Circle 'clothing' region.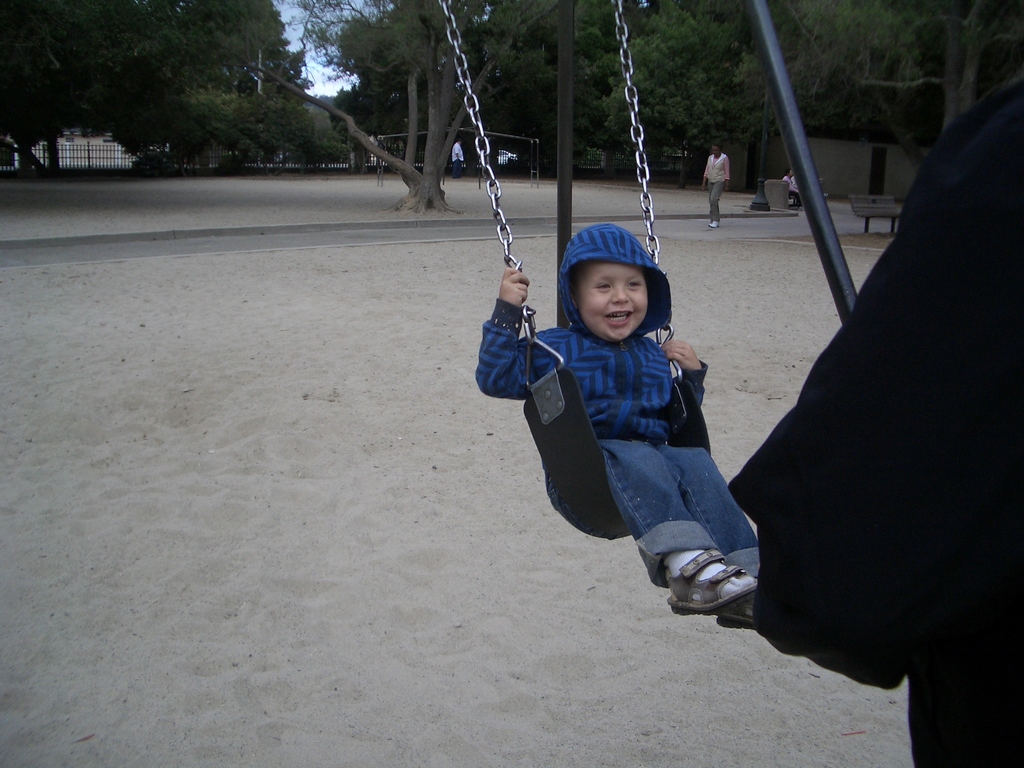
Region: (x1=783, y1=173, x2=801, y2=205).
